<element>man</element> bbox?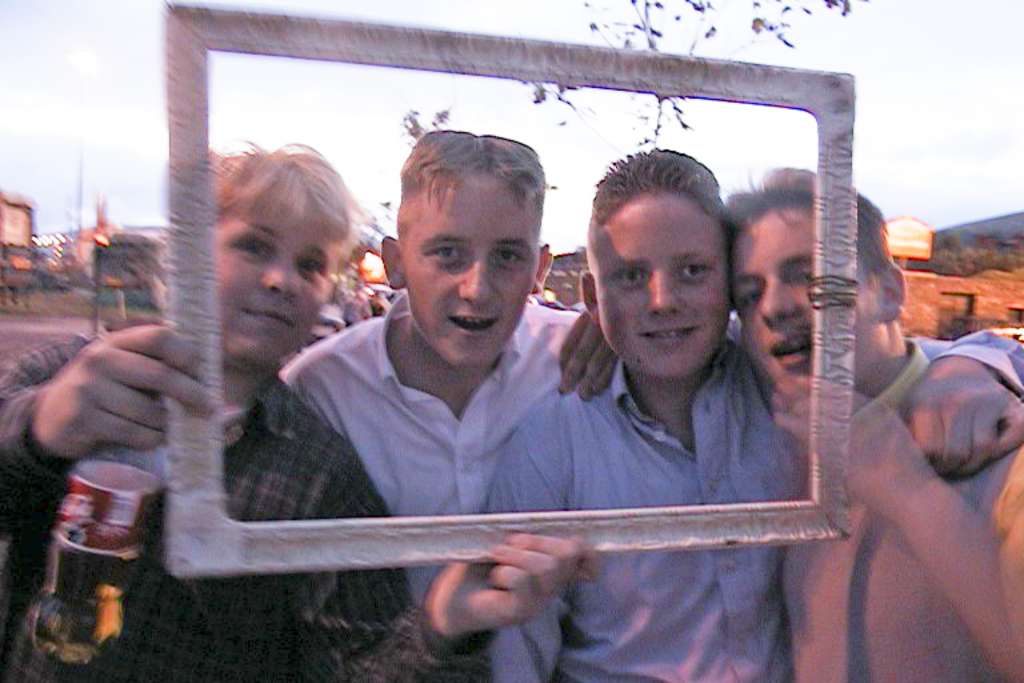
x1=0 y1=147 x2=595 y2=682
